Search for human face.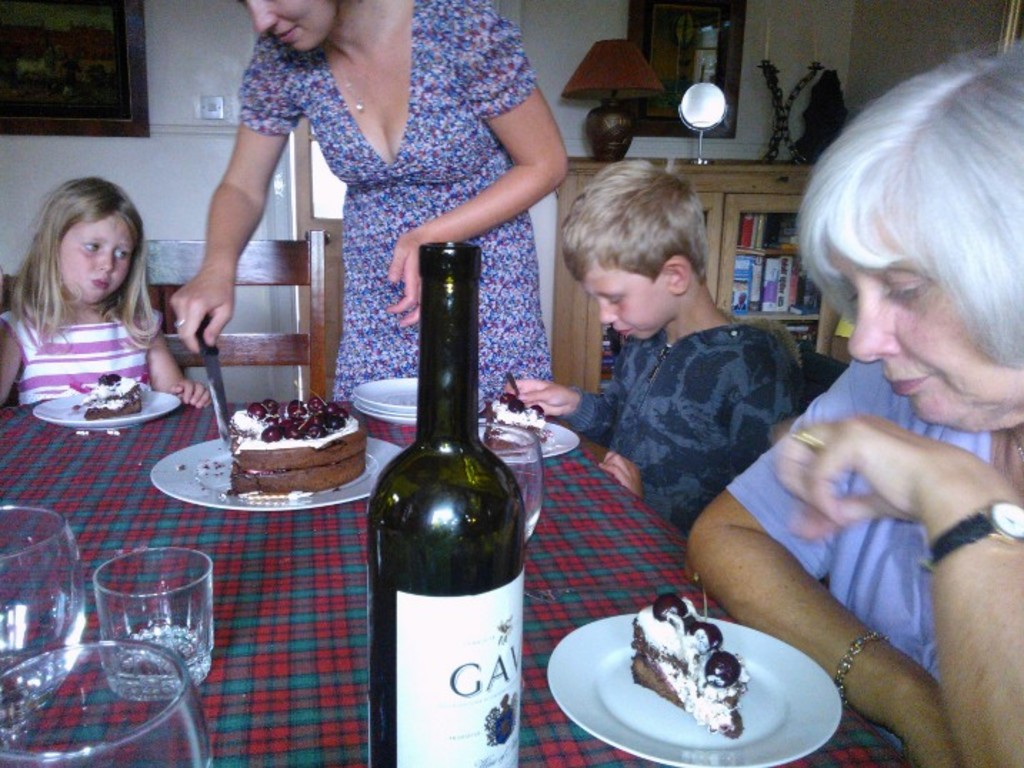
Found at l=66, t=208, r=140, b=305.
